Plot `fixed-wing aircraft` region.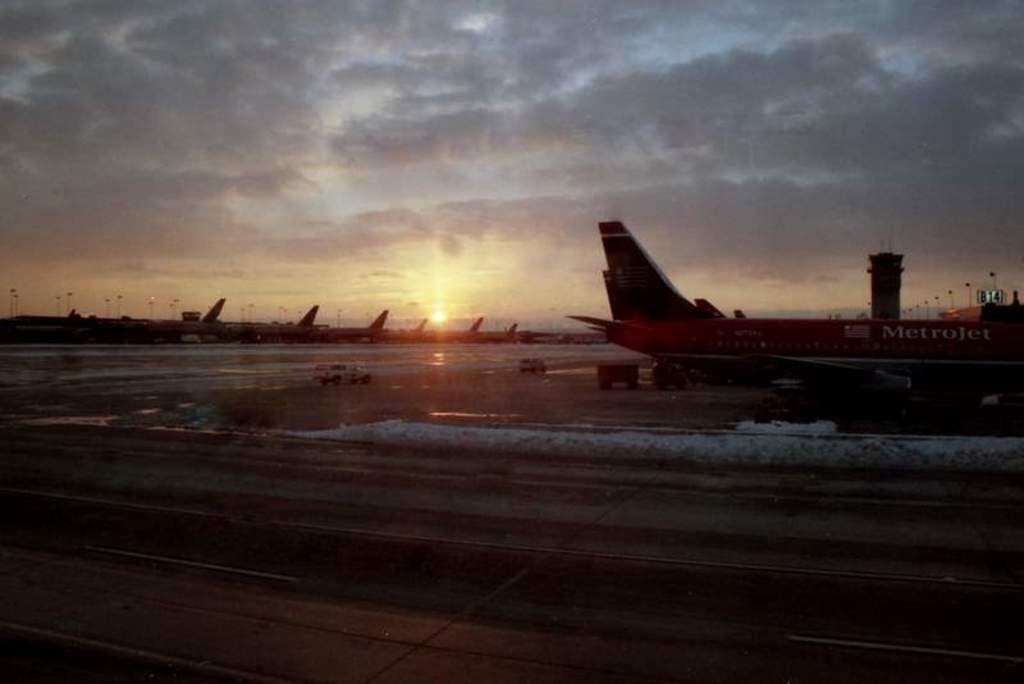
Plotted at Rect(426, 310, 477, 346).
